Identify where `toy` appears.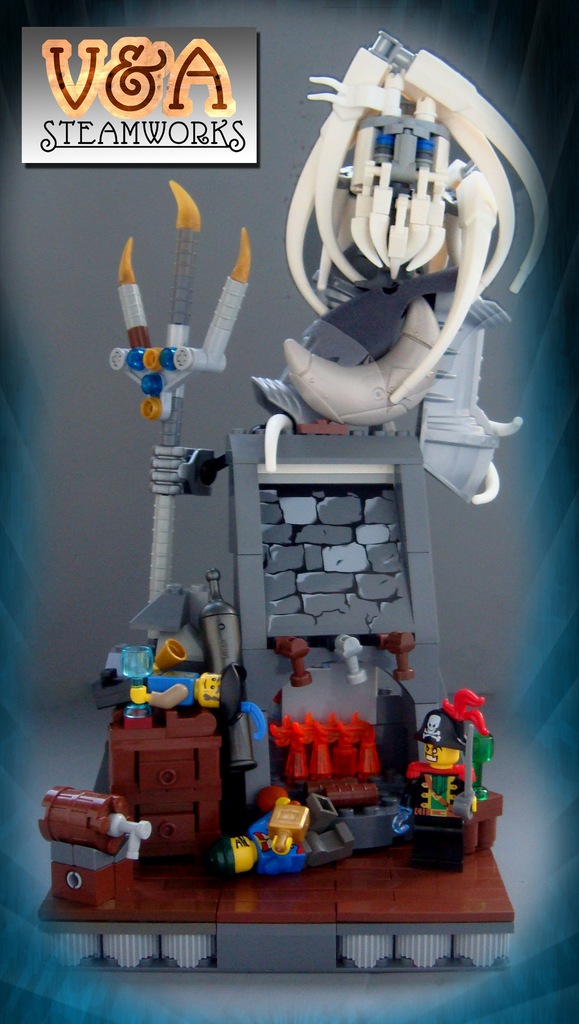
Appears at detection(377, 627, 422, 679).
